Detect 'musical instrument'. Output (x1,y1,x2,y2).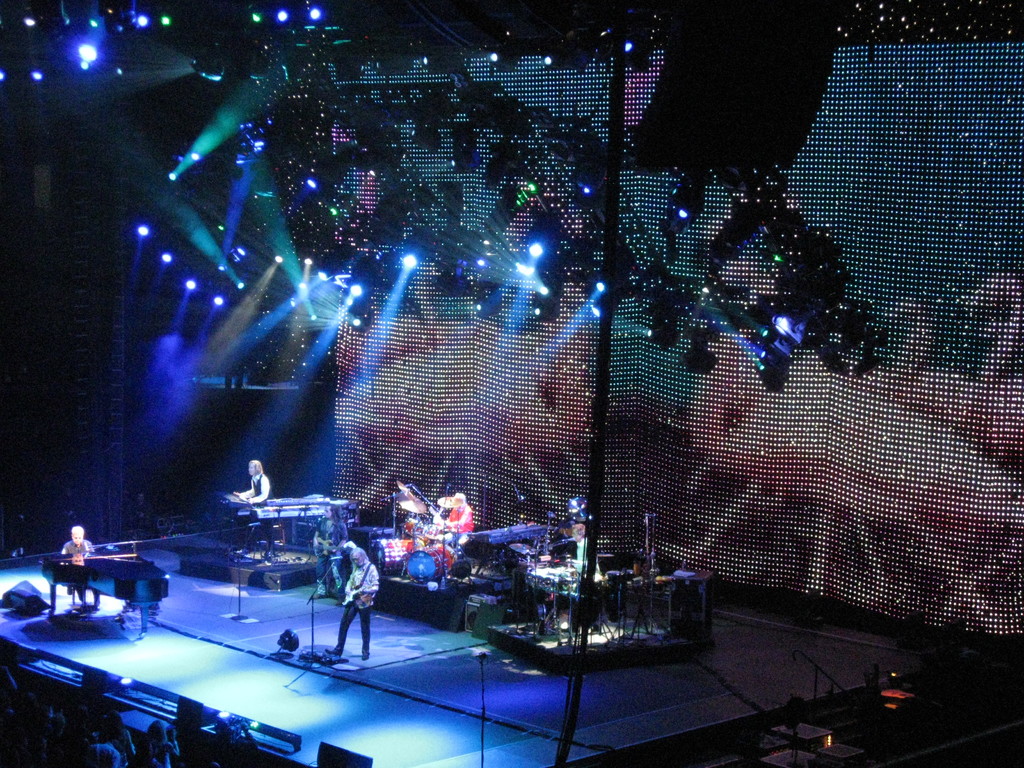
(441,532,470,552).
